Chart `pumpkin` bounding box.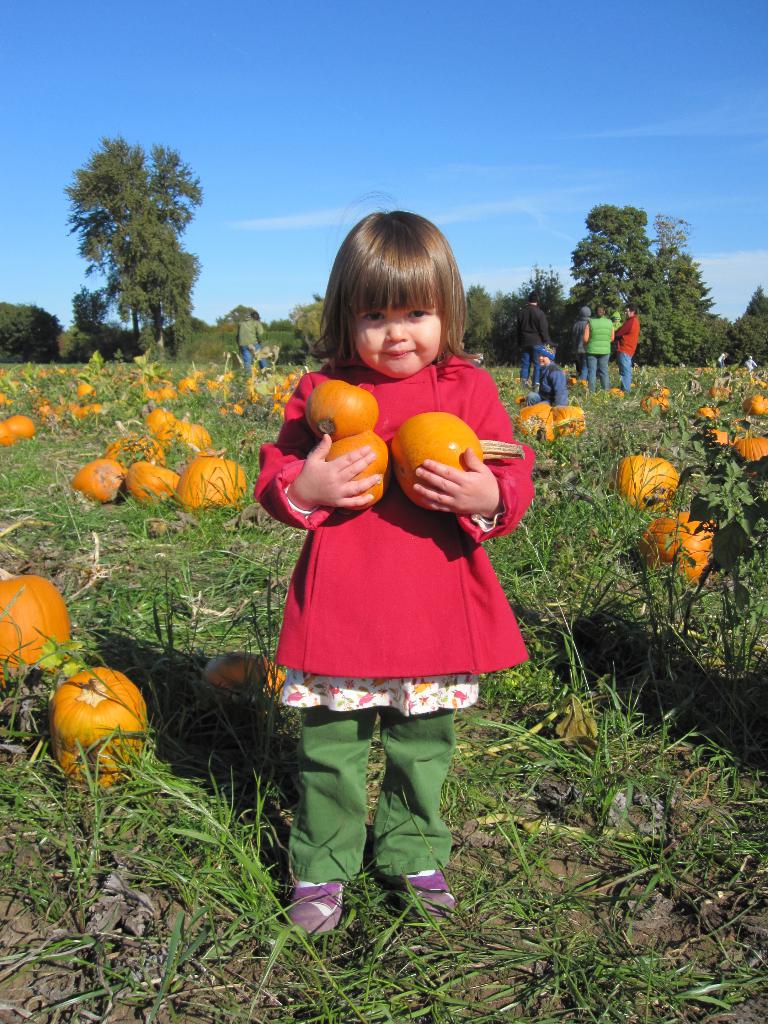
Charted: locate(327, 424, 394, 504).
